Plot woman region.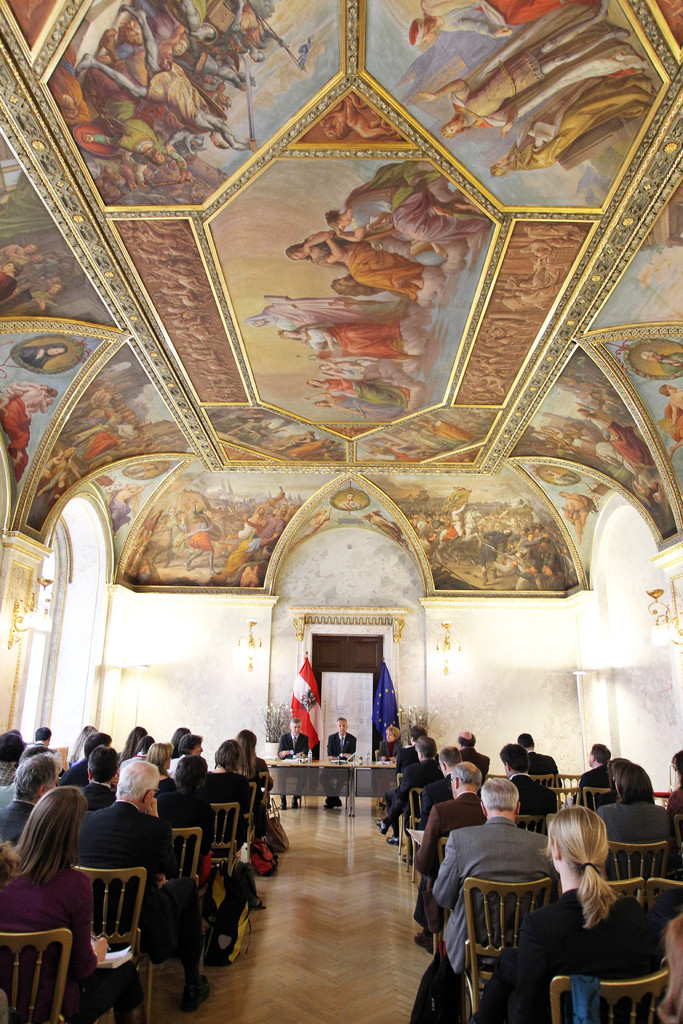
Plotted at x1=236, y1=729, x2=276, y2=835.
